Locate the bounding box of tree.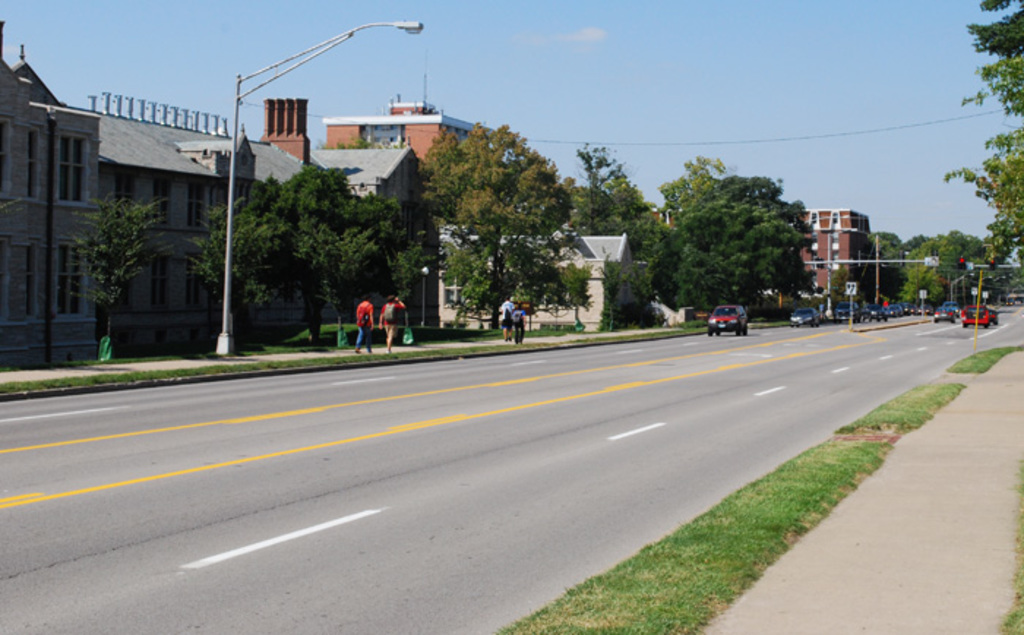
Bounding box: rect(439, 237, 598, 323).
